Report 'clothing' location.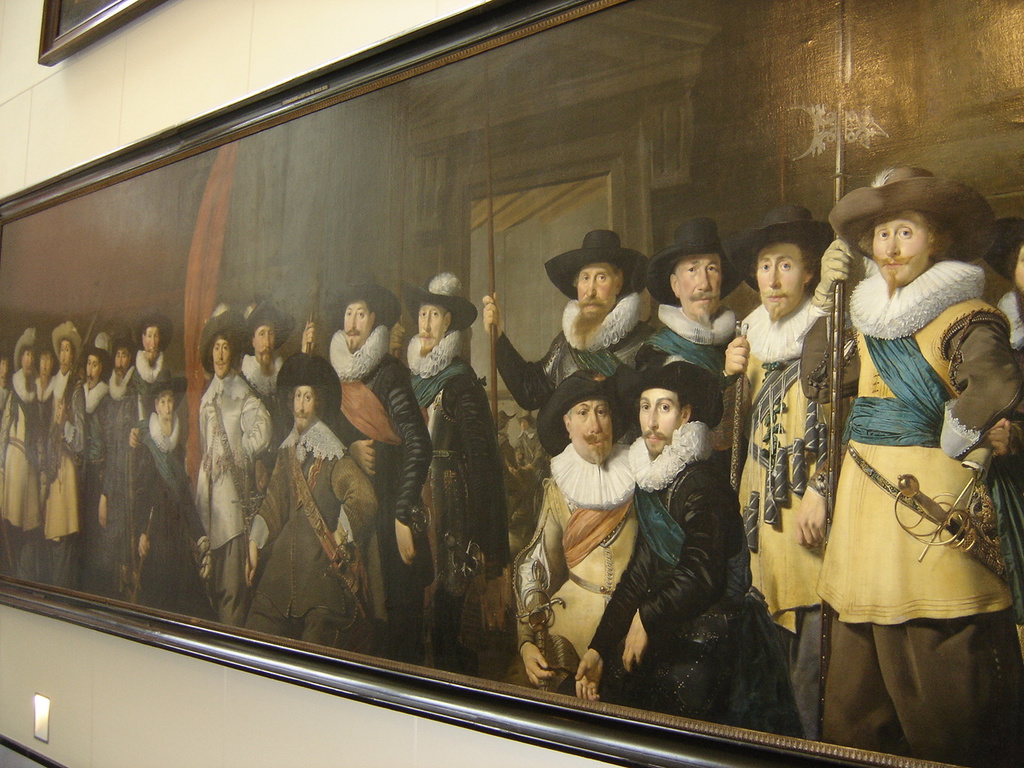
Report: region(139, 397, 206, 610).
